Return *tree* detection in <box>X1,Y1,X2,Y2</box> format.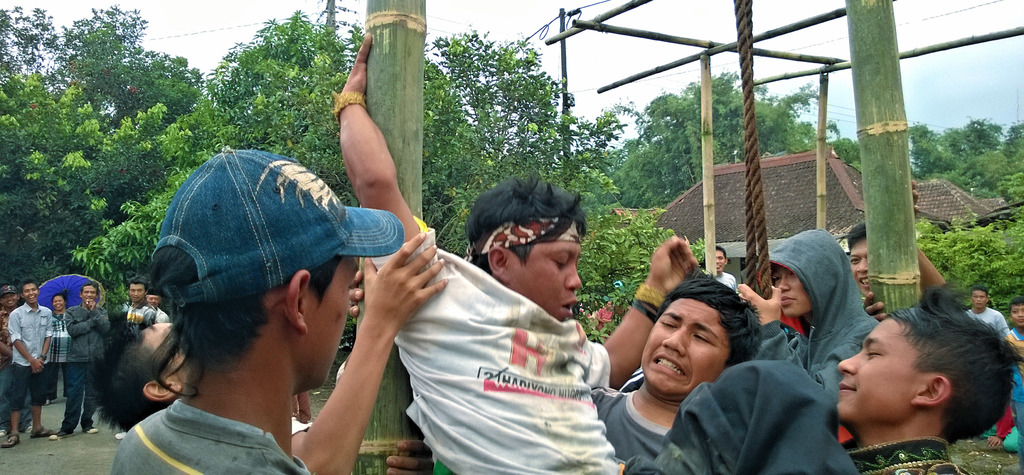
<box>0,0,117,218</box>.
